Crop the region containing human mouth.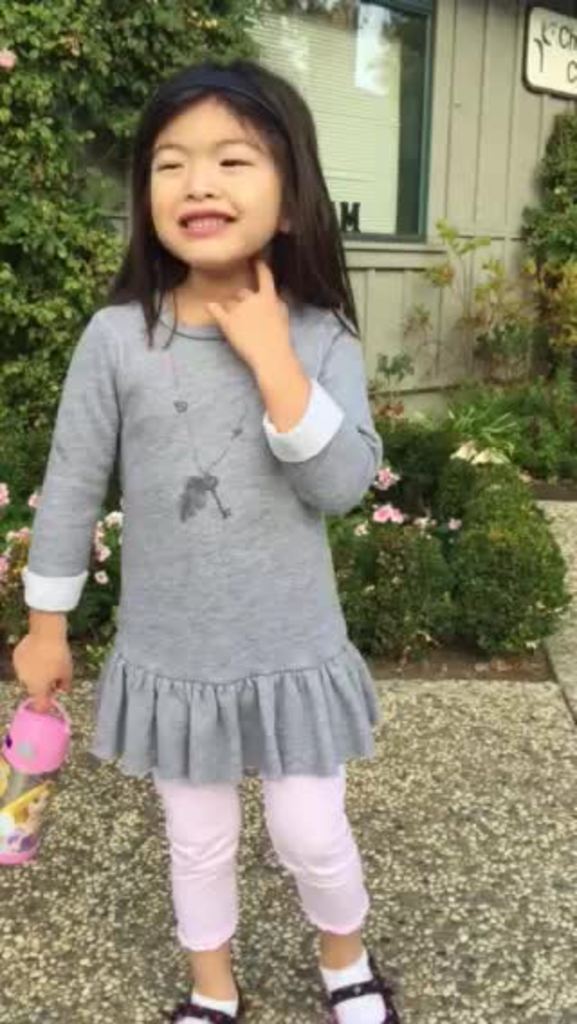
Crop region: (left=168, top=204, right=238, bottom=247).
